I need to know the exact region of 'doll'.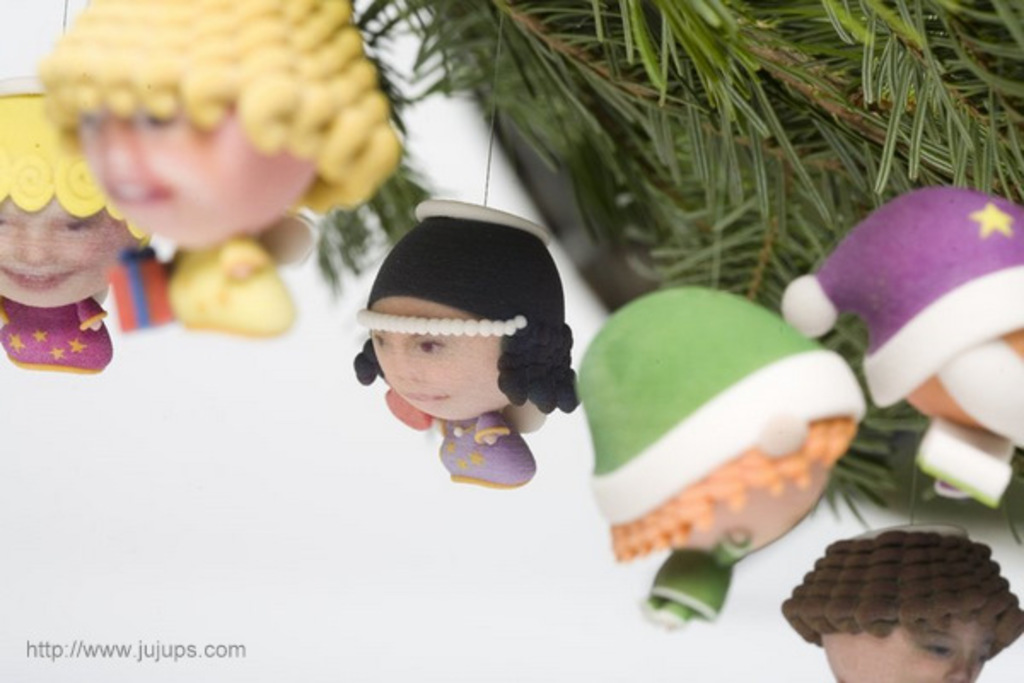
Region: l=2, t=72, r=152, b=369.
